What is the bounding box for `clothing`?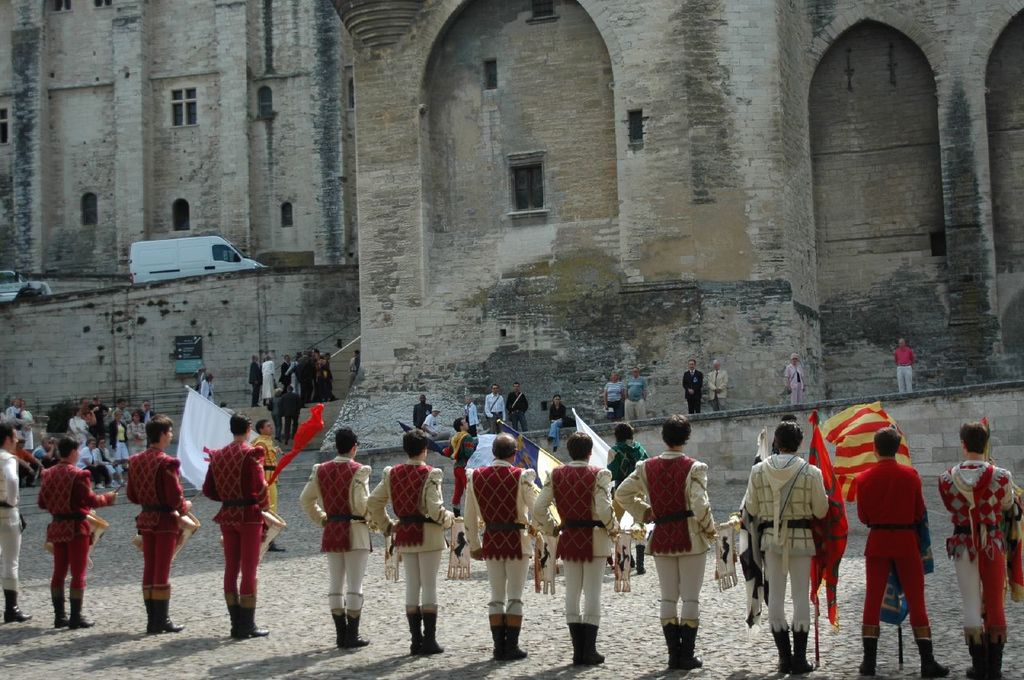
box=[608, 439, 650, 543].
